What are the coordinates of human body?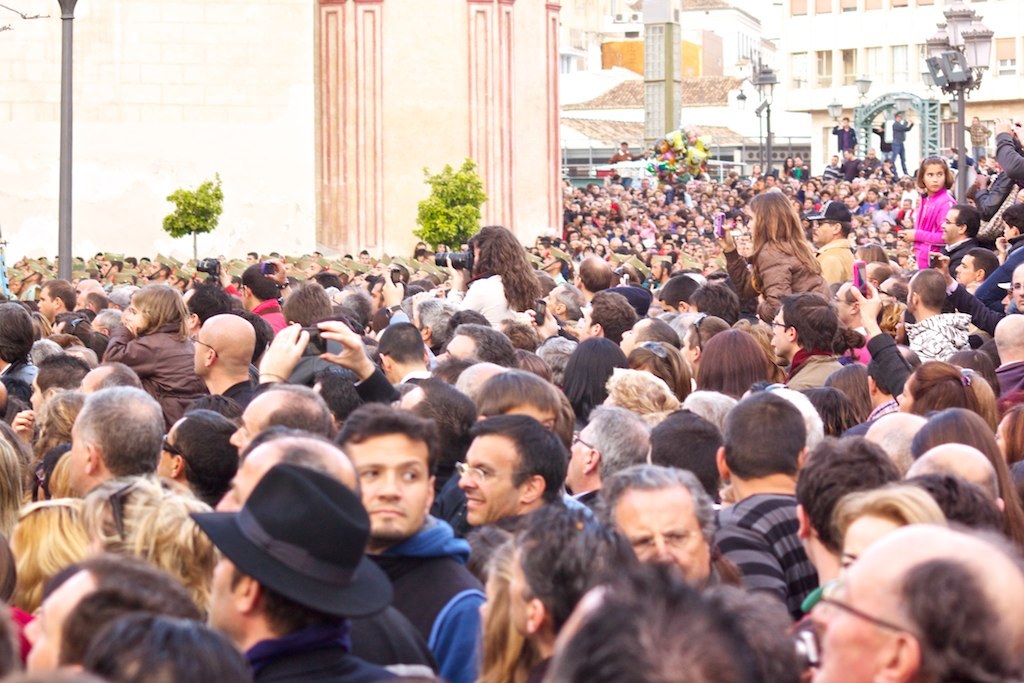
{"left": 993, "top": 199, "right": 1023, "bottom": 265}.
